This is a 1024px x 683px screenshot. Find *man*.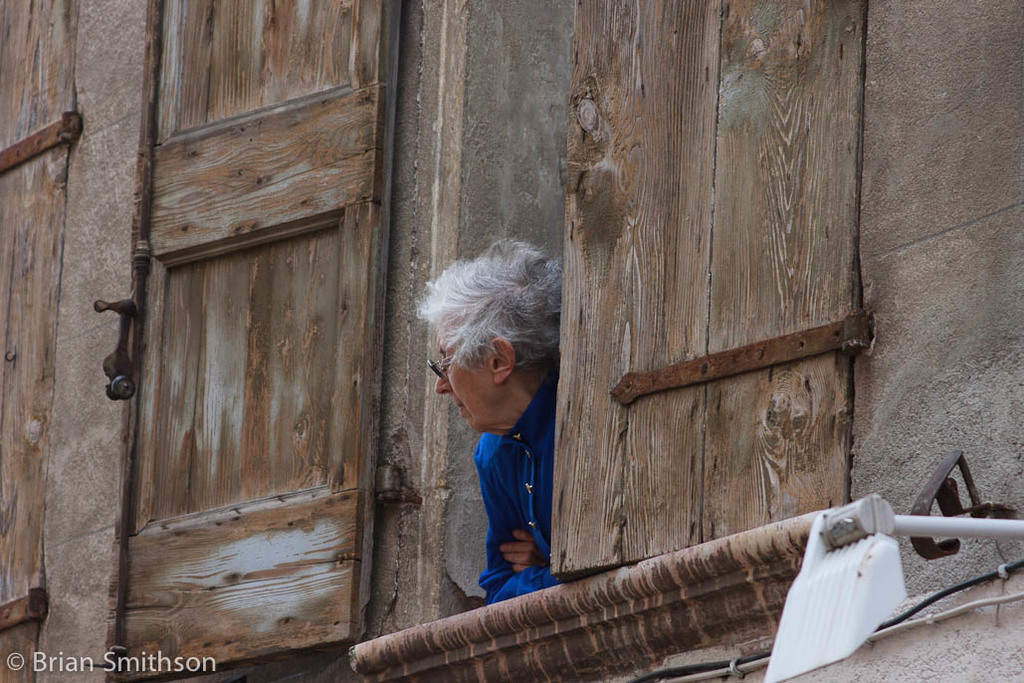
Bounding box: bbox=(365, 235, 578, 607).
